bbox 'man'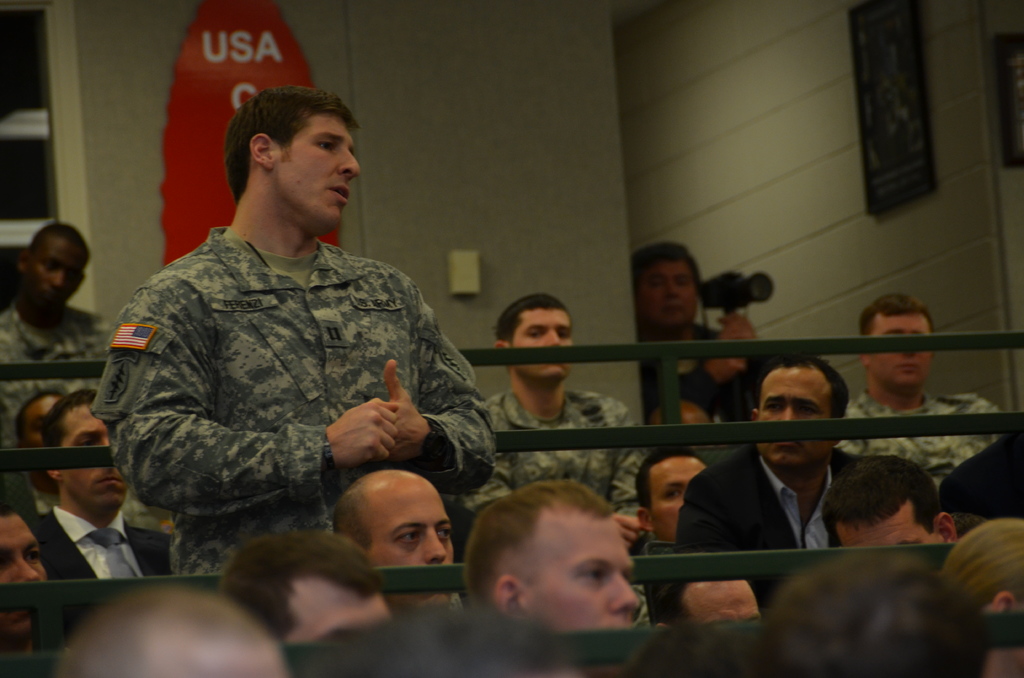
l=0, t=387, r=65, b=519
